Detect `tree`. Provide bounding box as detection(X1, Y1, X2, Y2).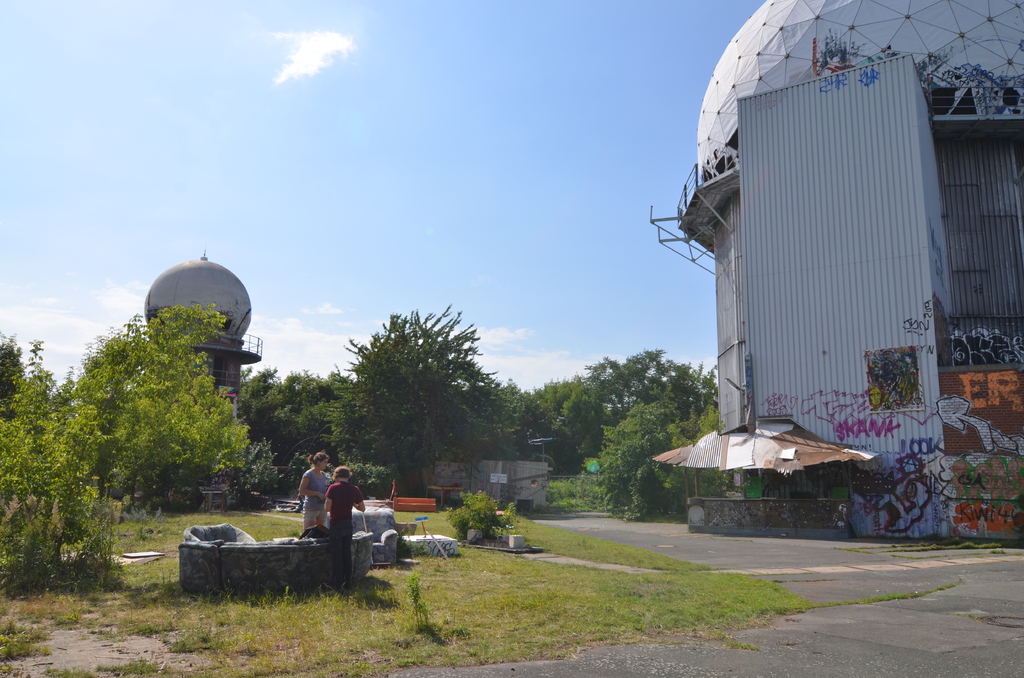
detection(326, 296, 505, 497).
